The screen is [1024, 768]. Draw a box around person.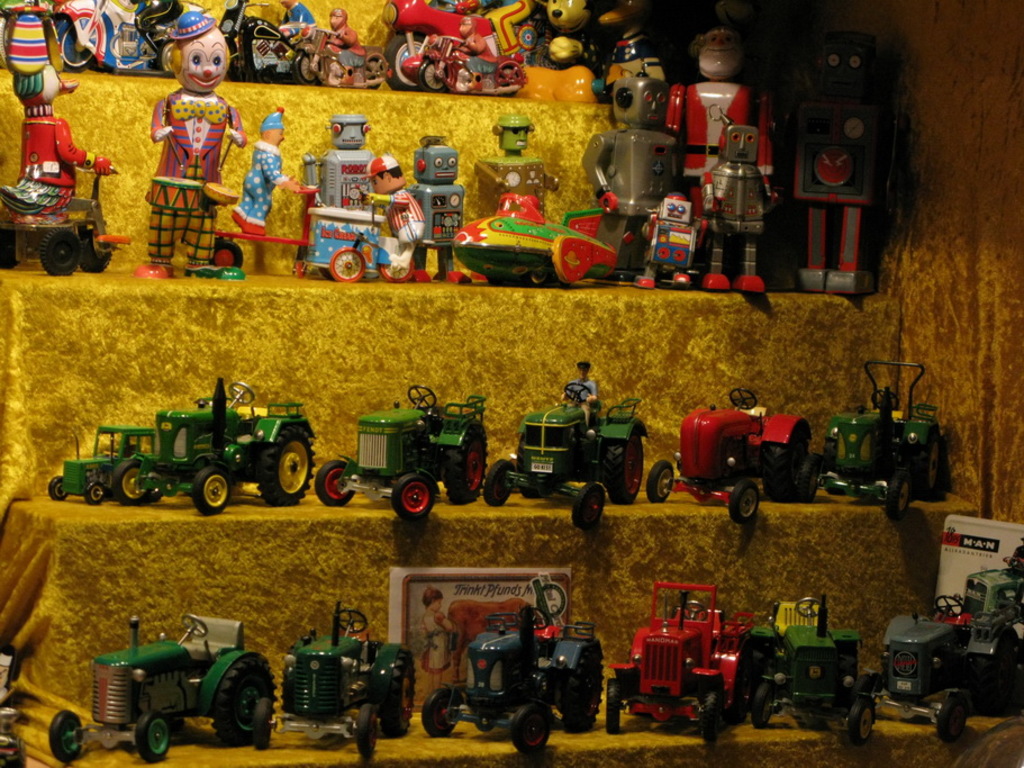
135/51/239/272.
